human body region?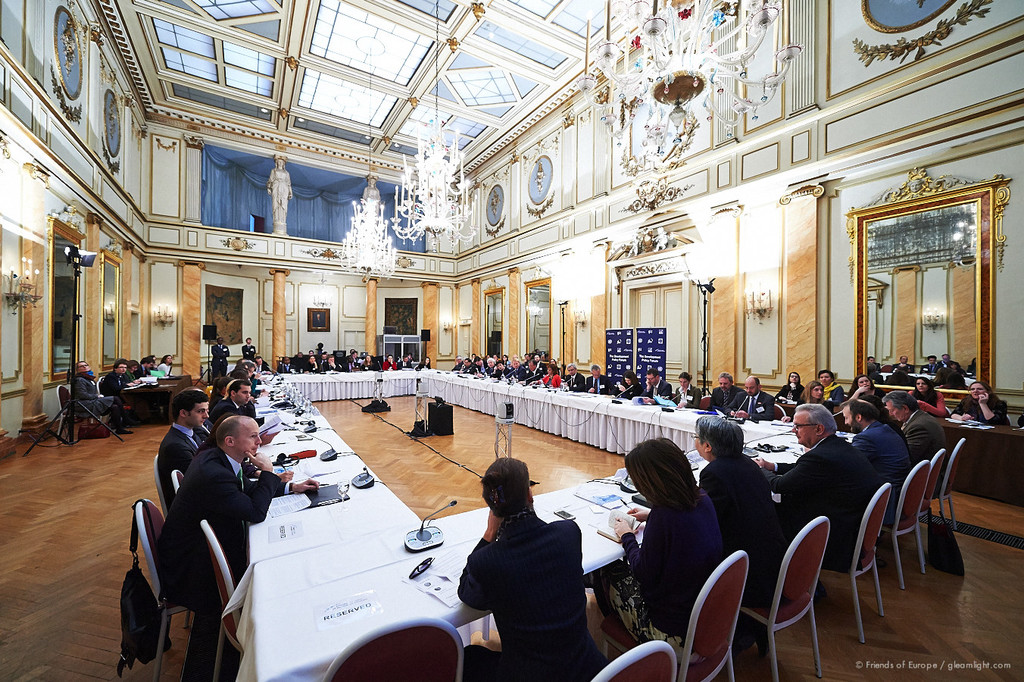
613,375,644,405
